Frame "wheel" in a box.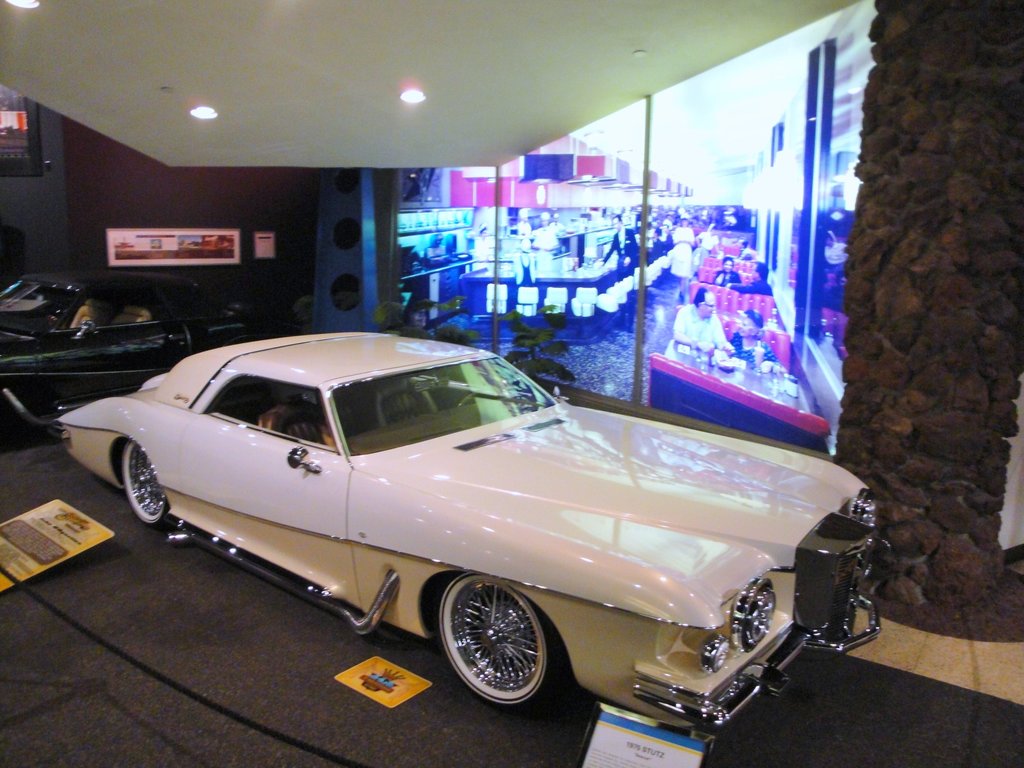
BBox(438, 593, 554, 705).
